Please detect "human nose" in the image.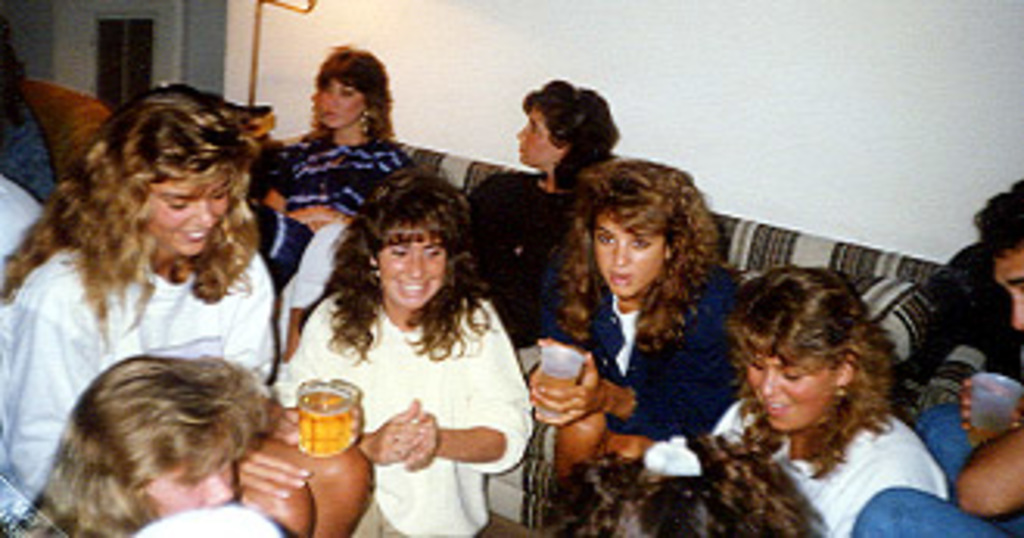
(left=202, top=473, right=233, bottom=504).
